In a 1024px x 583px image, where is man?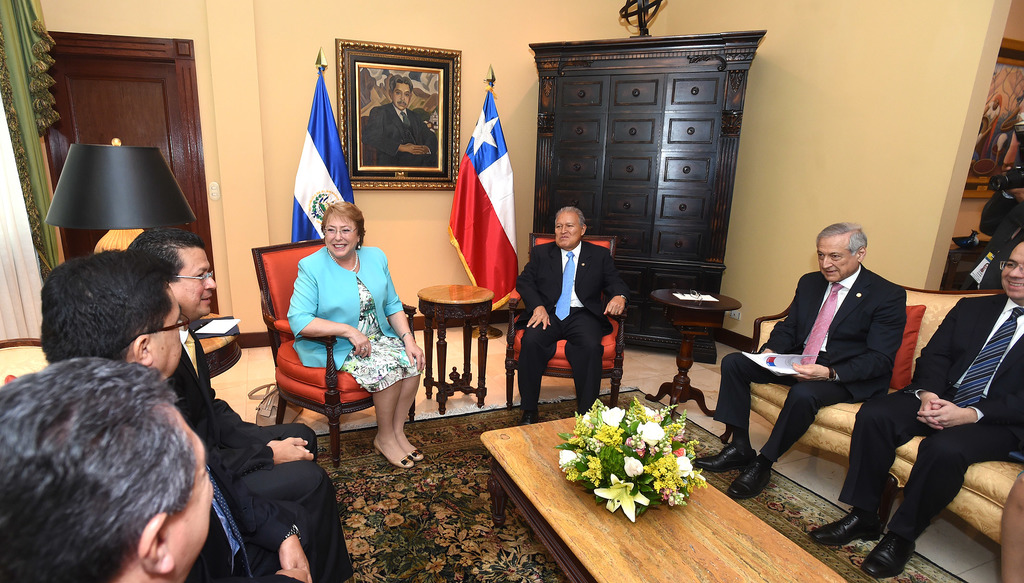
Rect(38, 240, 324, 582).
